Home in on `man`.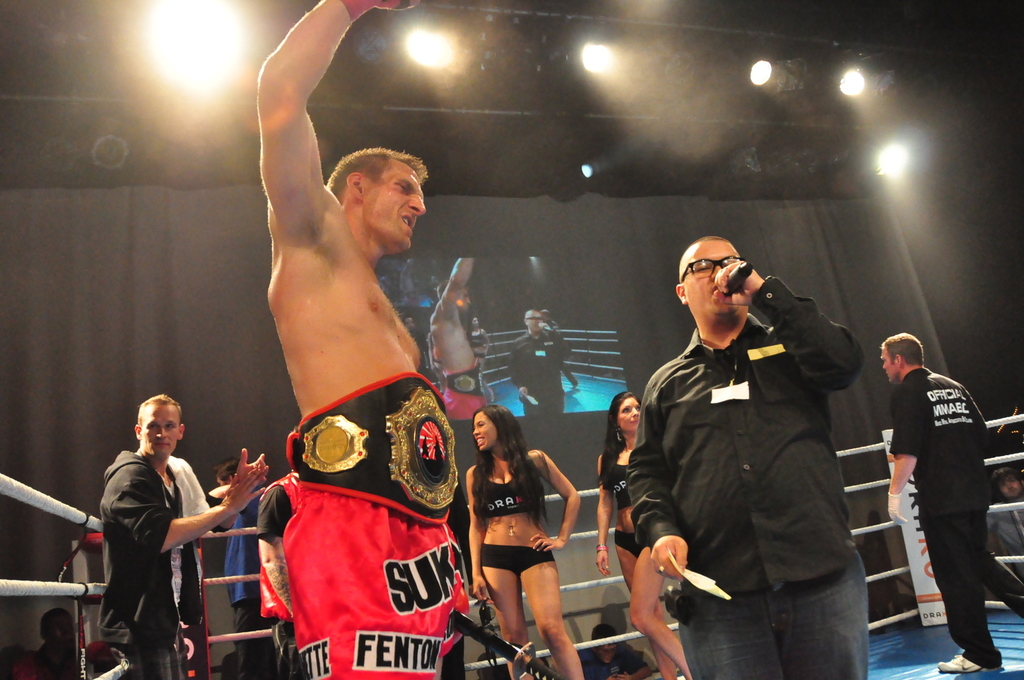
Homed in at (630,211,891,670).
